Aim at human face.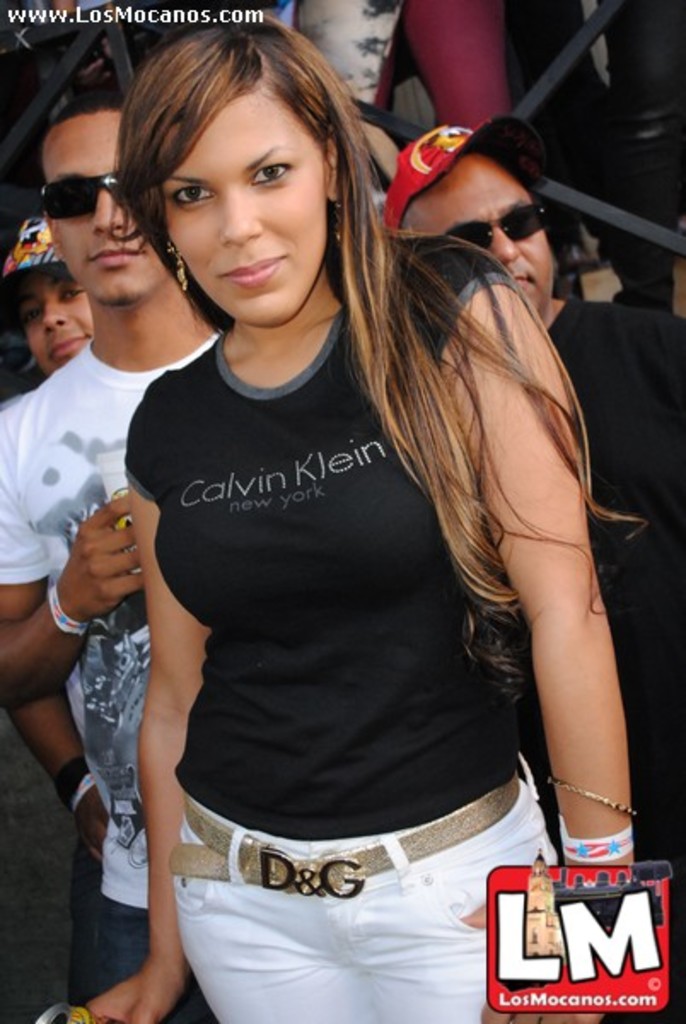
Aimed at region(43, 114, 179, 302).
